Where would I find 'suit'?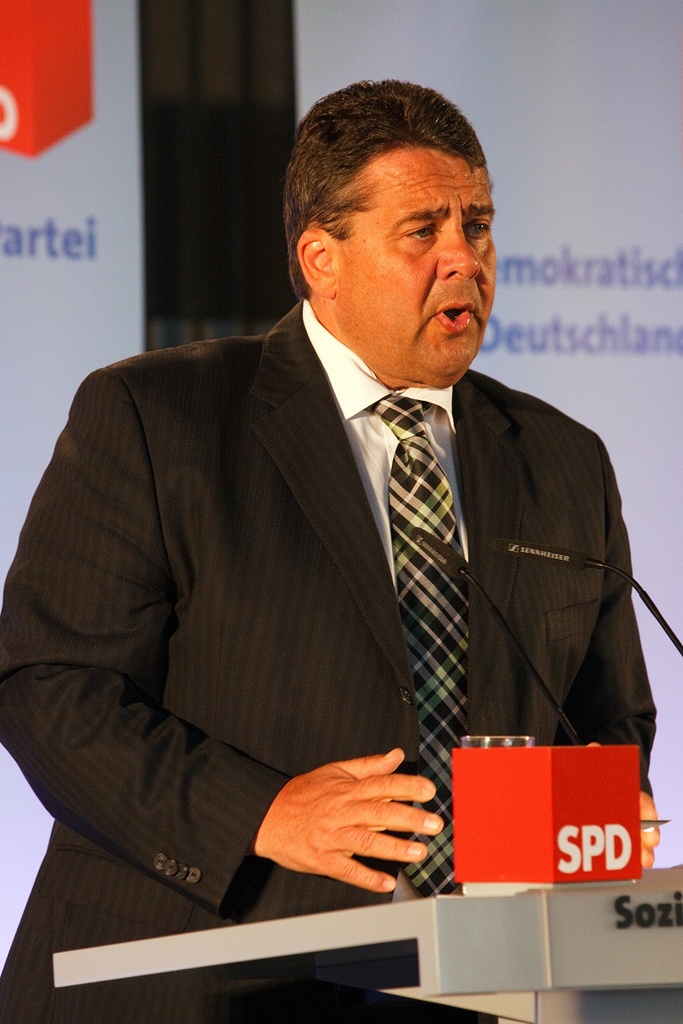
At box(35, 216, 635, 952).
